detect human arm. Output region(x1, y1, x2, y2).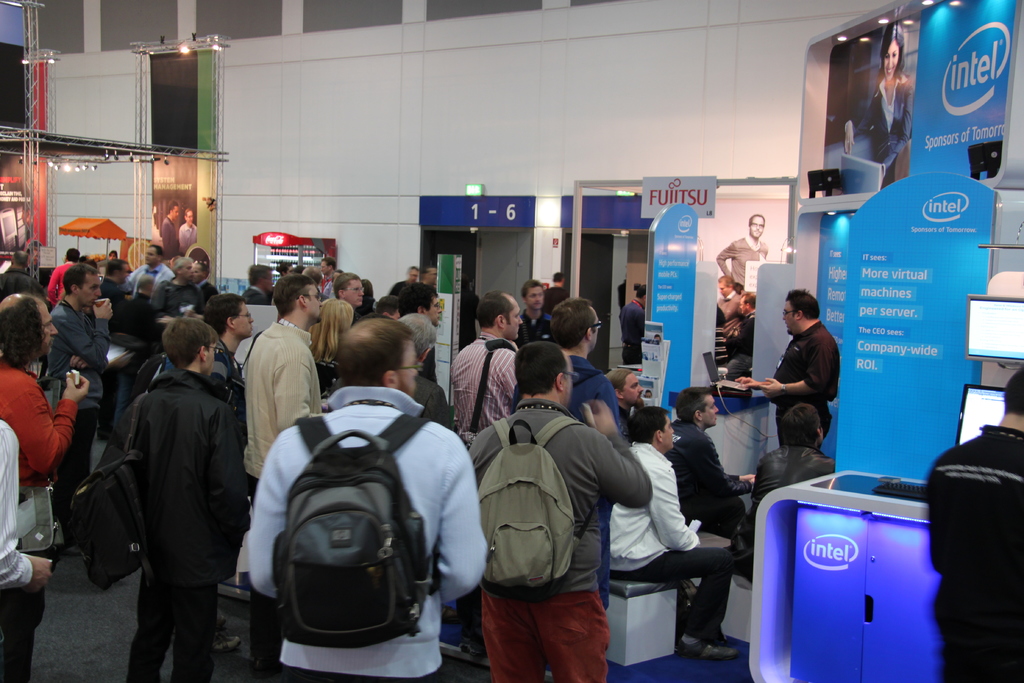
region(4, 363, 92, 486).
